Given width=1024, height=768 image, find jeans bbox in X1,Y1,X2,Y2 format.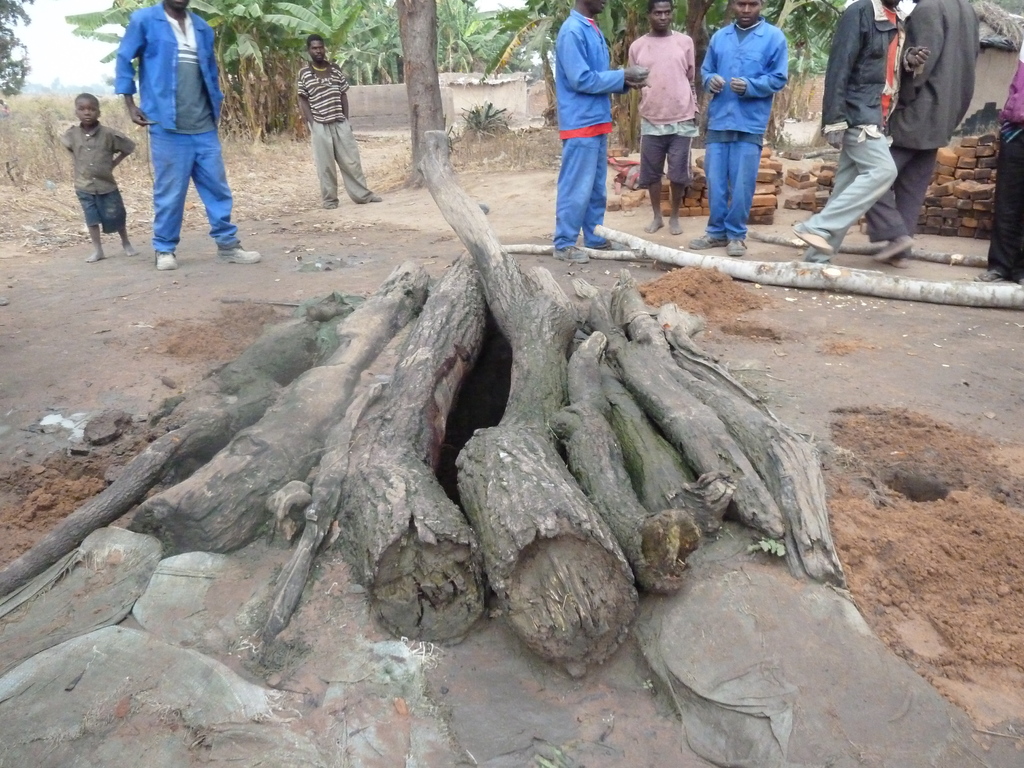
132,131,229,237.
